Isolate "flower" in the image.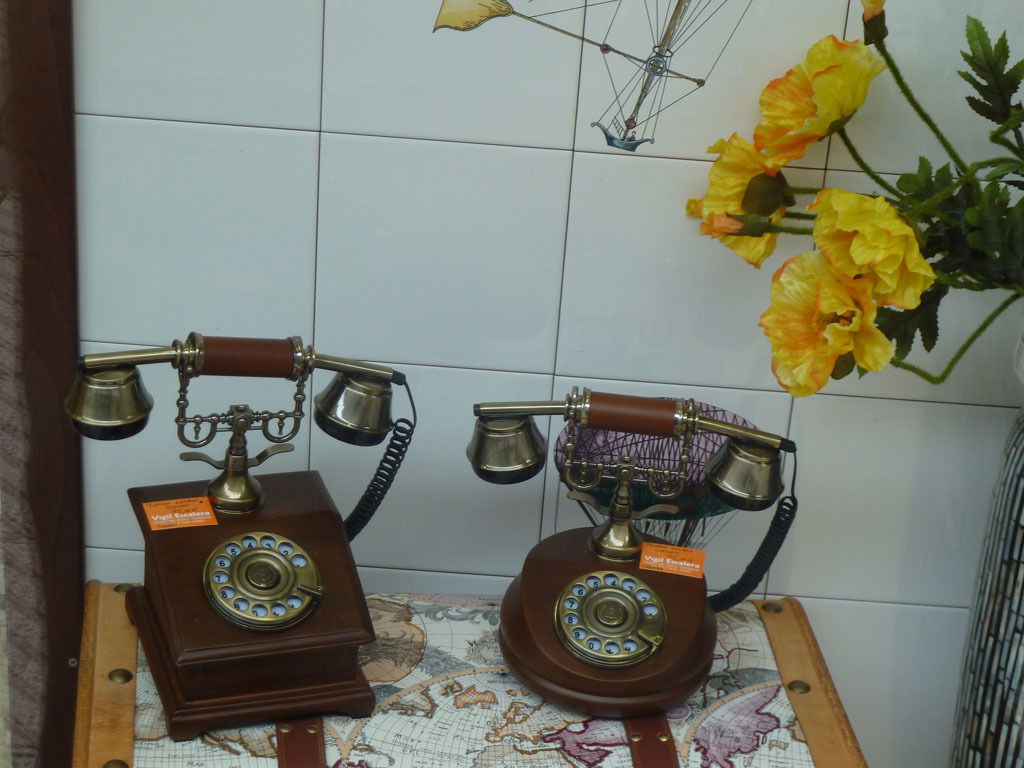
Isolated region: {"x1": 737, "y1": 20, "x2": 903, "y2": 175}.
